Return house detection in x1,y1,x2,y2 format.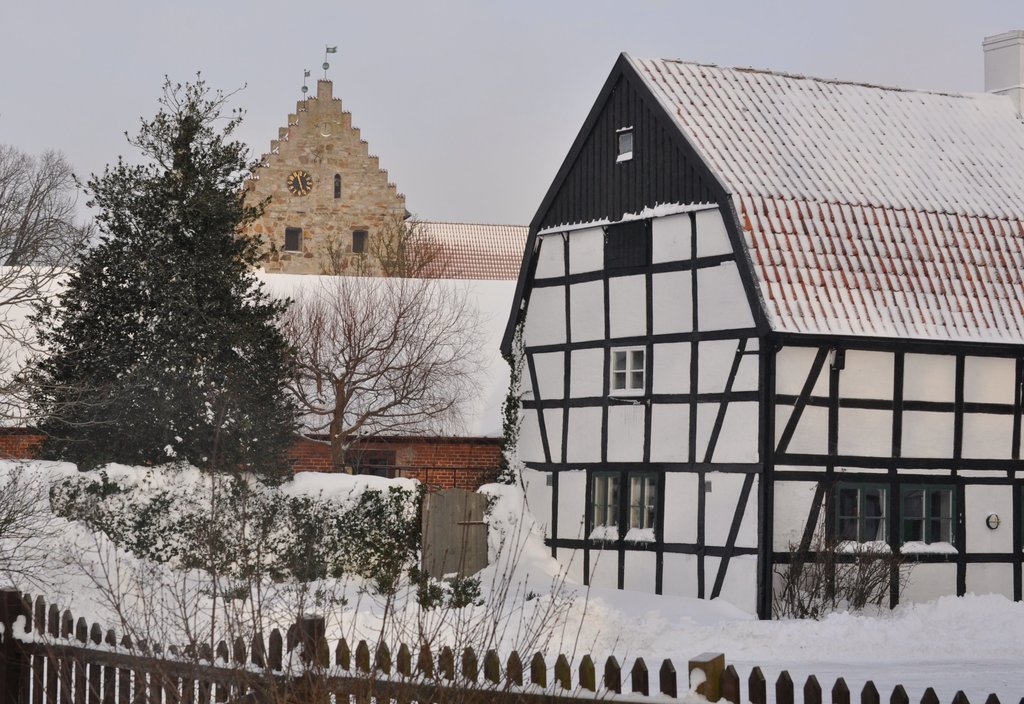
0,257,511,484.
